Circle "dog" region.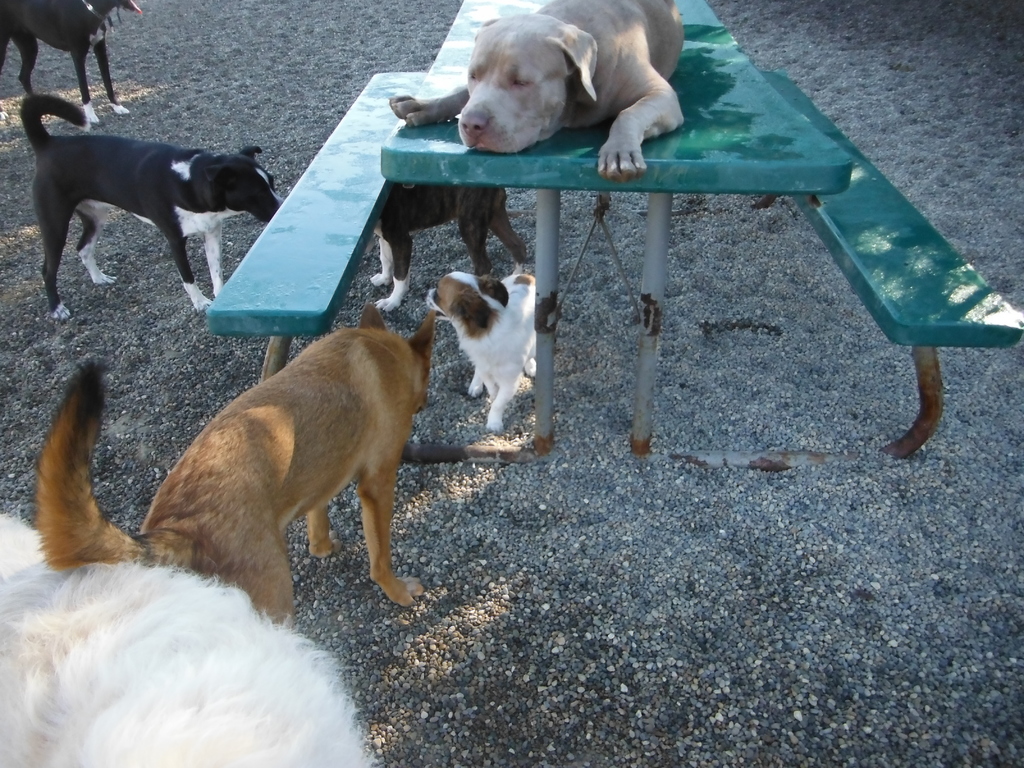
Region: 388 0 685 187.
